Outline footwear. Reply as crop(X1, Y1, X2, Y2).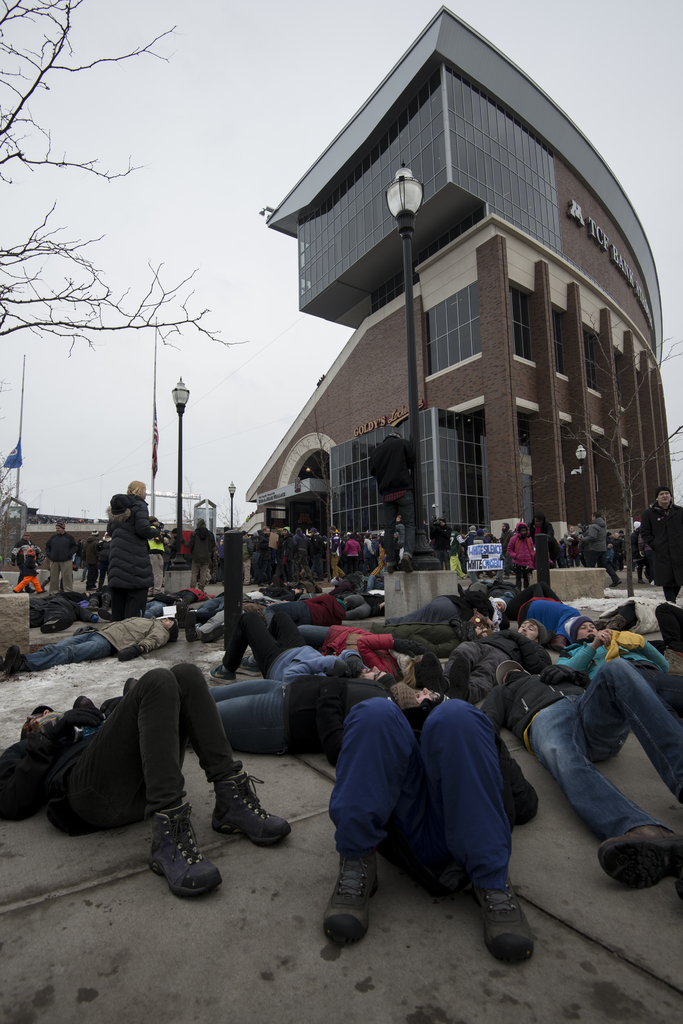
crop(0, 644, 30, 685).
